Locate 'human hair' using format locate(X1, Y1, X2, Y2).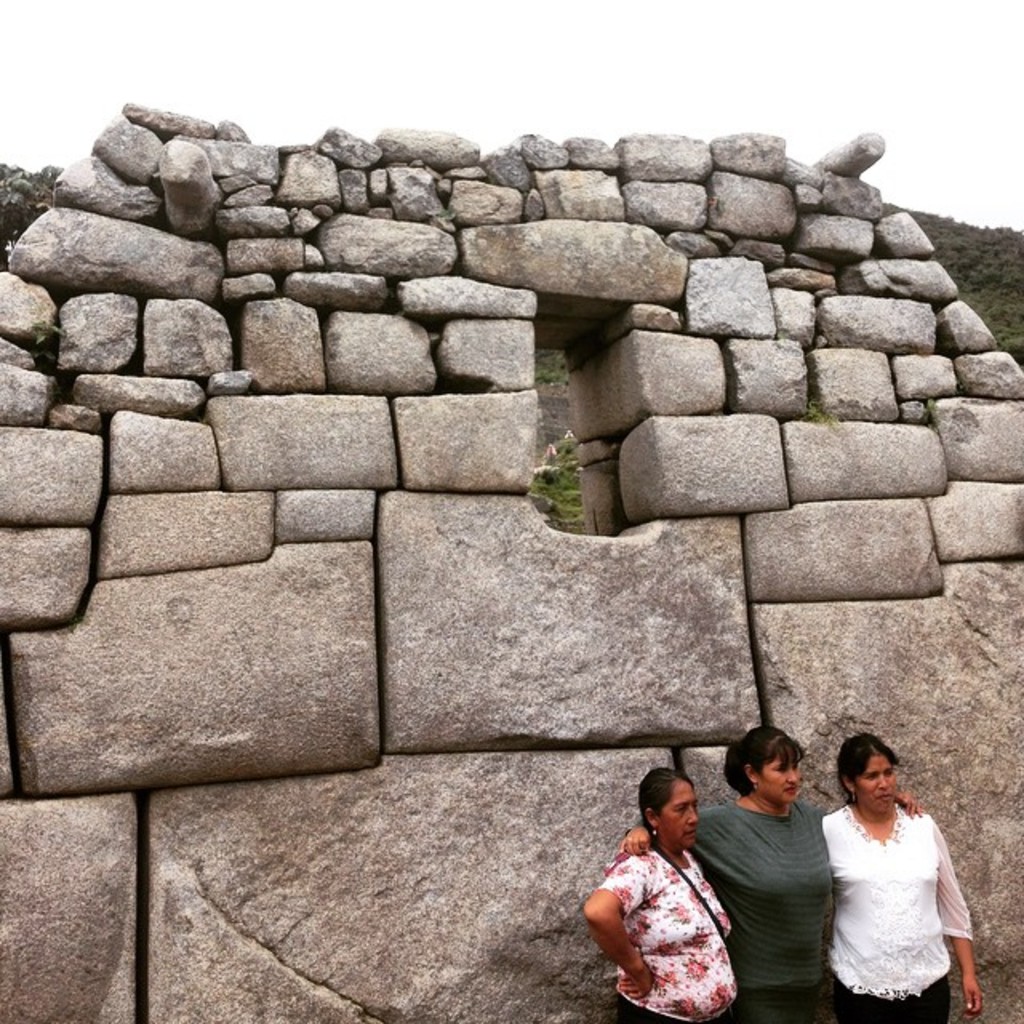
locate(837, 730, 901, 810).
